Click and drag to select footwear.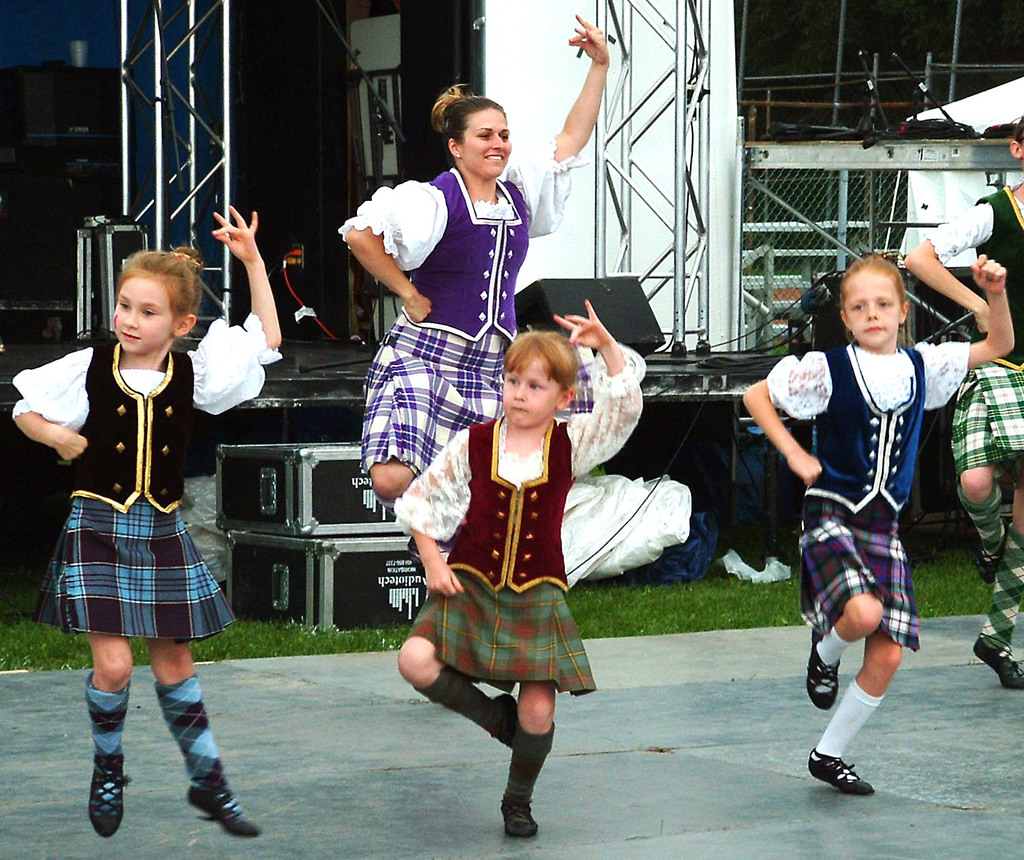
Selection: {"left": 974, "top": 527, "right": 1005, "bottom": 591}.
